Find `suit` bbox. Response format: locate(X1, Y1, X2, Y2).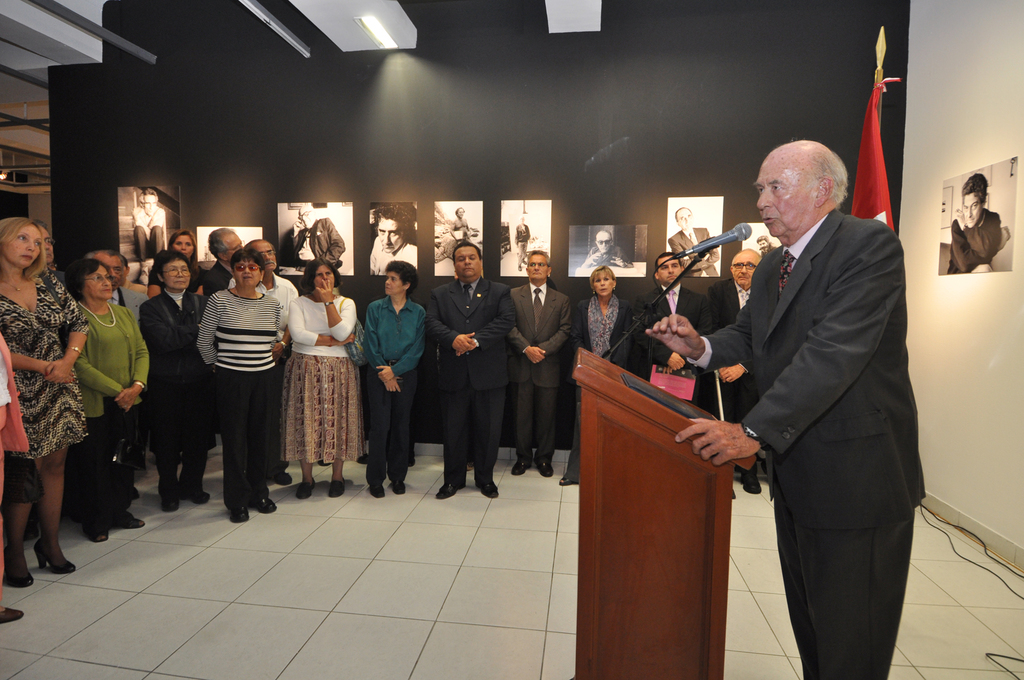
locate(201, 258, 231, 298).
